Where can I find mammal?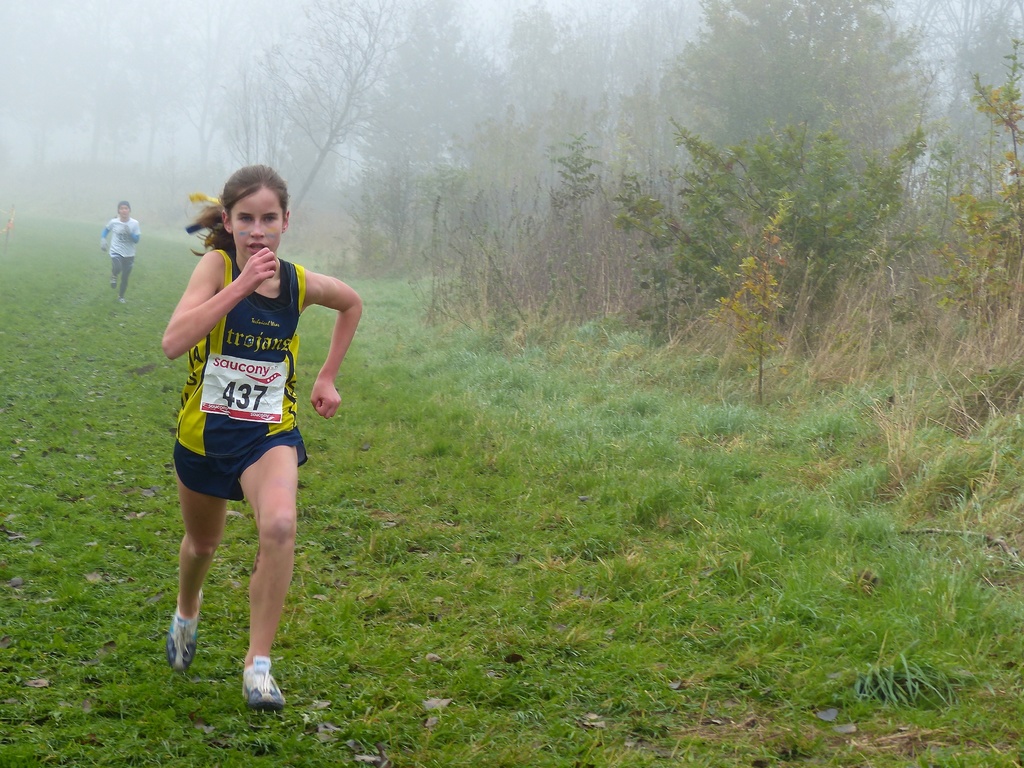
You can find it at select_region(175, 219, 330, 694).
